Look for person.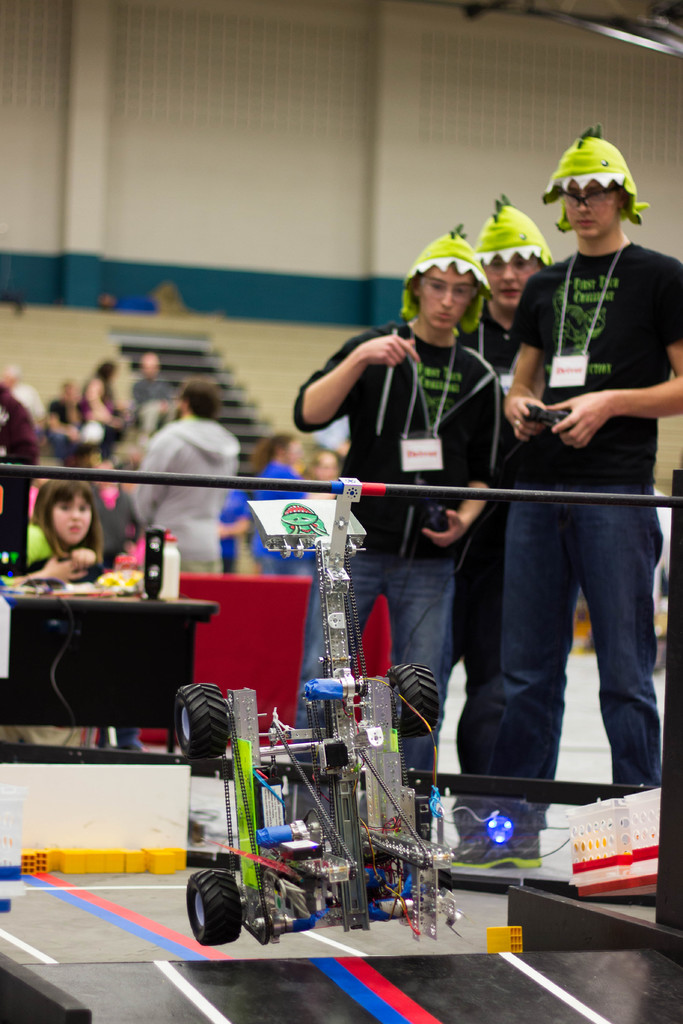
Found: bbox=[41, 376, 88, 470].
